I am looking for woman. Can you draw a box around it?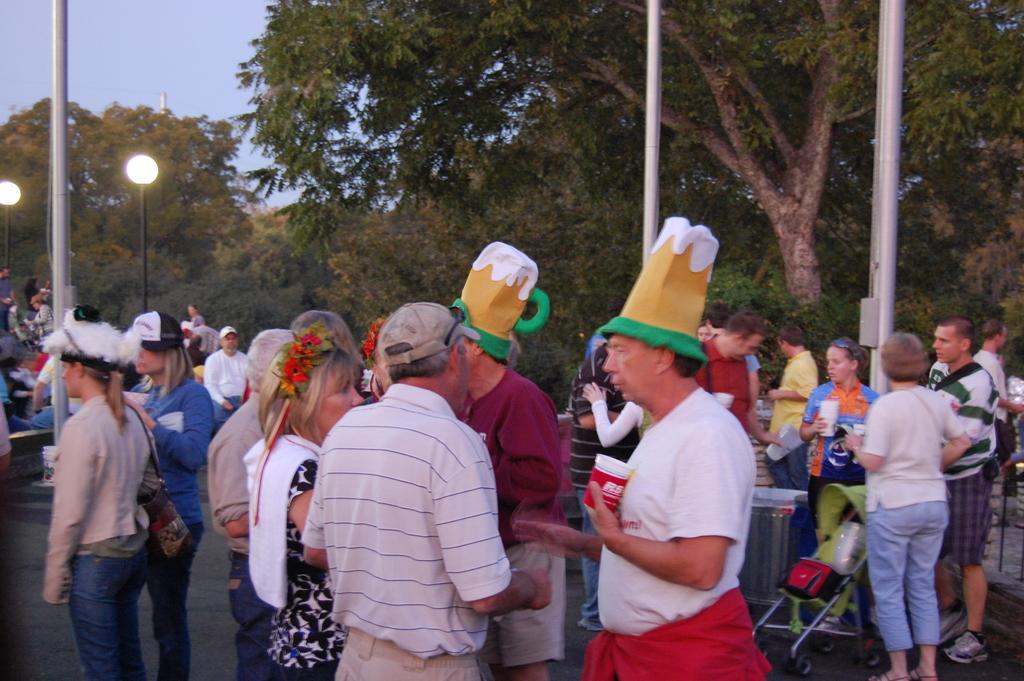
Sure, the bounding box is <region>31, 313, 179, 679</region>.
